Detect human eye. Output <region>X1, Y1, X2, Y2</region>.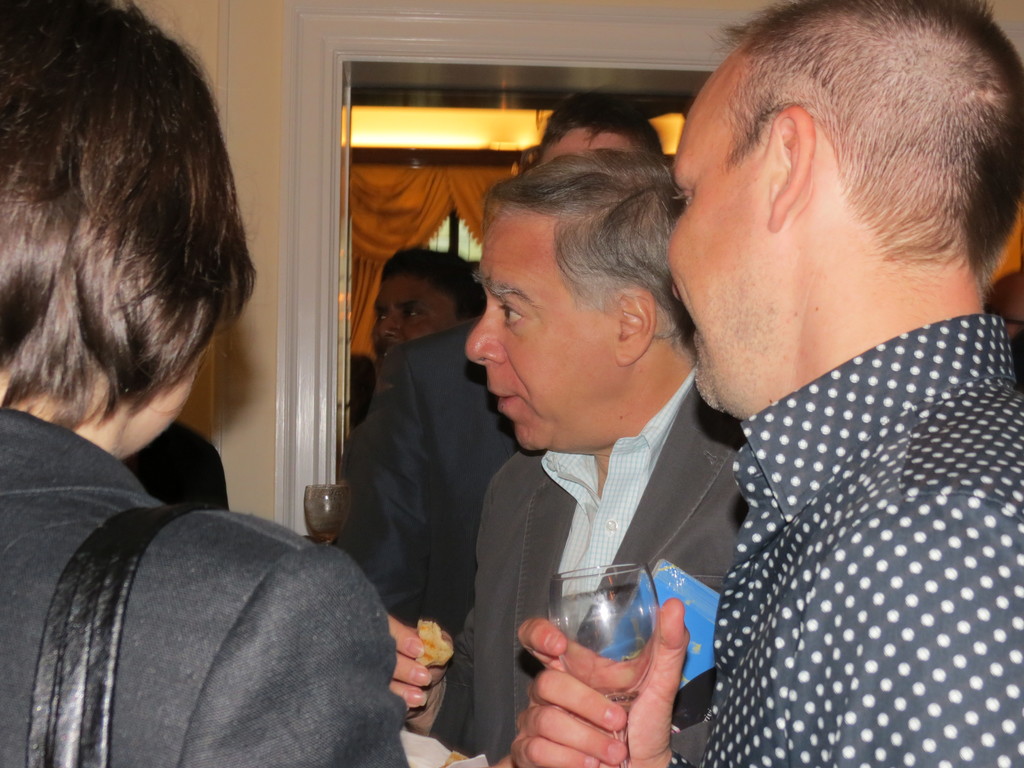
<region>499, 300, 532, 332</region>.
